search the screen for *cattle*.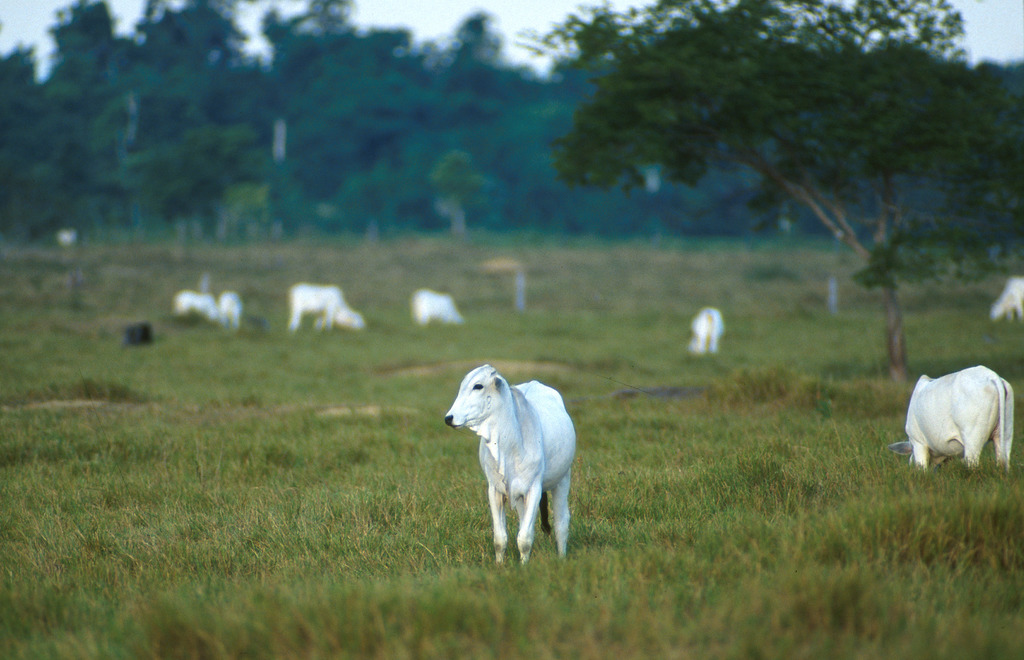
Found at [x1=445, y1=361, x2=576, y2=560].
